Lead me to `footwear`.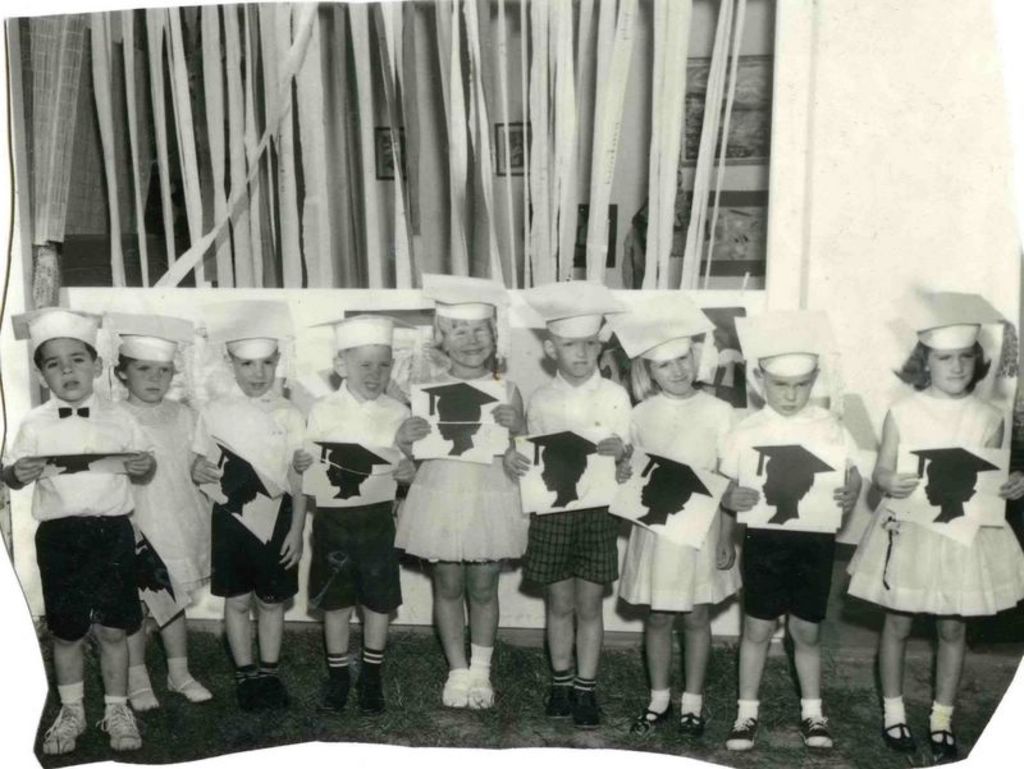
Lead to (799,697,844,752).
